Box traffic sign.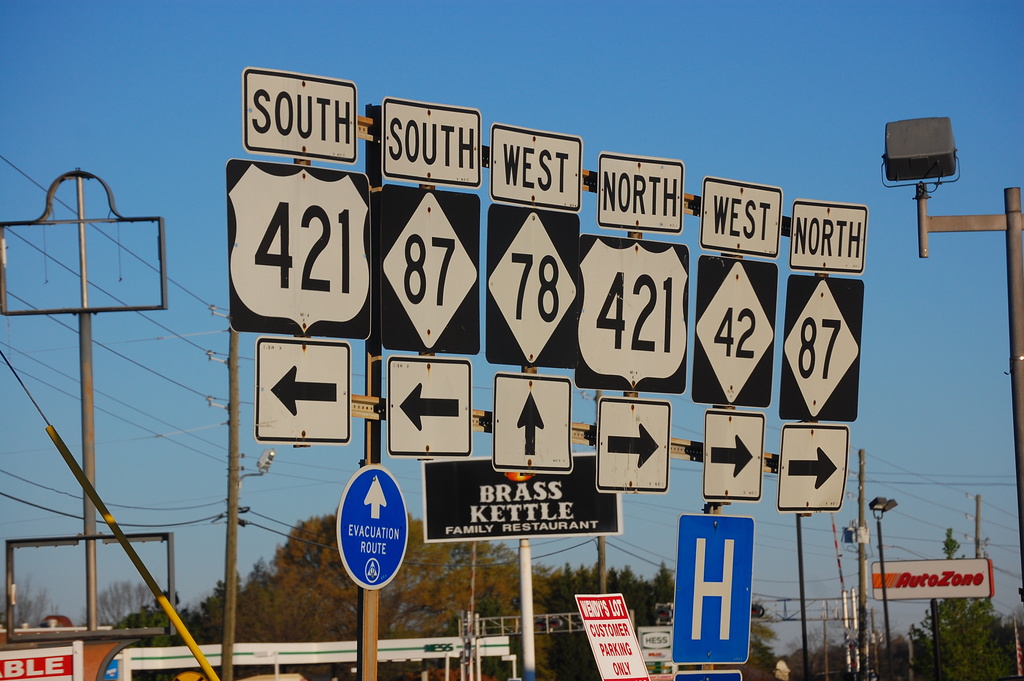
694,259,774,409.
